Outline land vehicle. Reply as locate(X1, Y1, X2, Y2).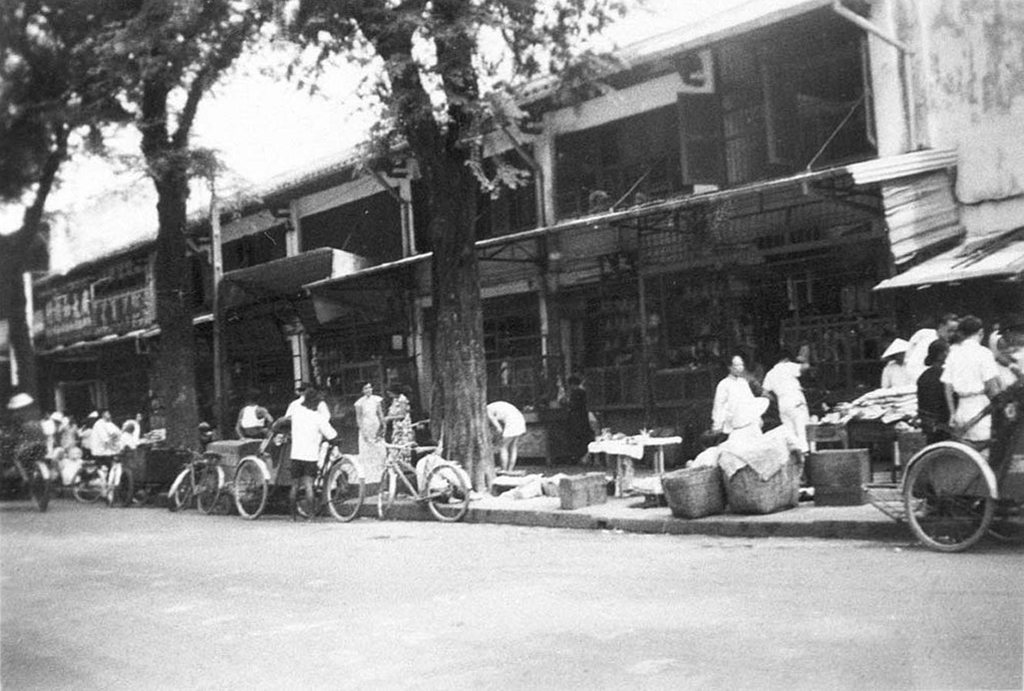
locate(901, 372, 1023, 556).
